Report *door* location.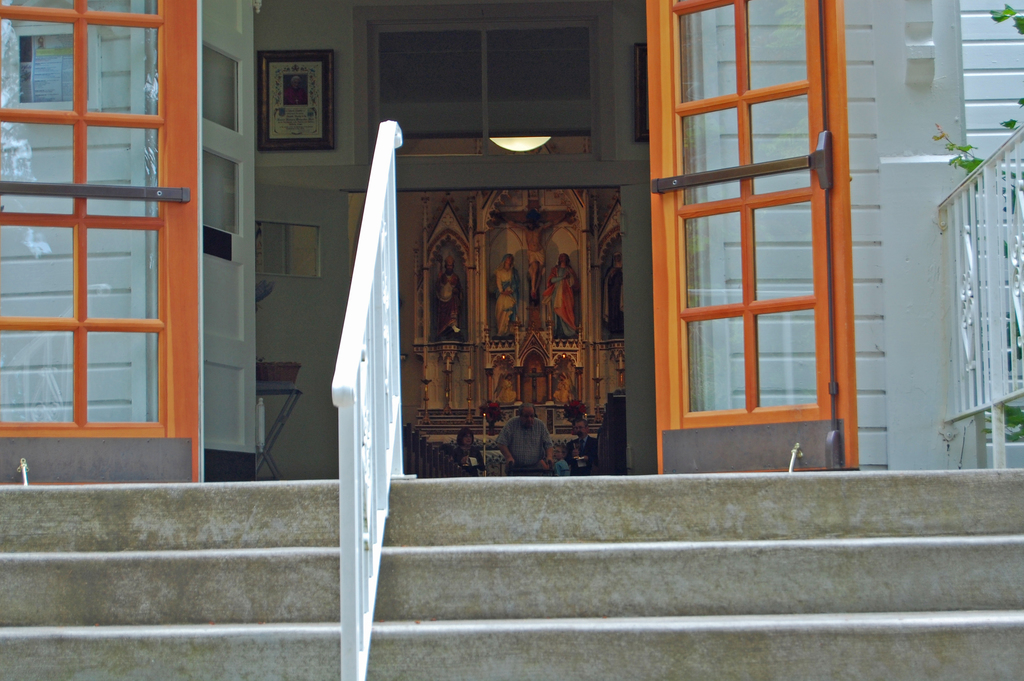
Report: bbox(0, 0, 862, 489).
